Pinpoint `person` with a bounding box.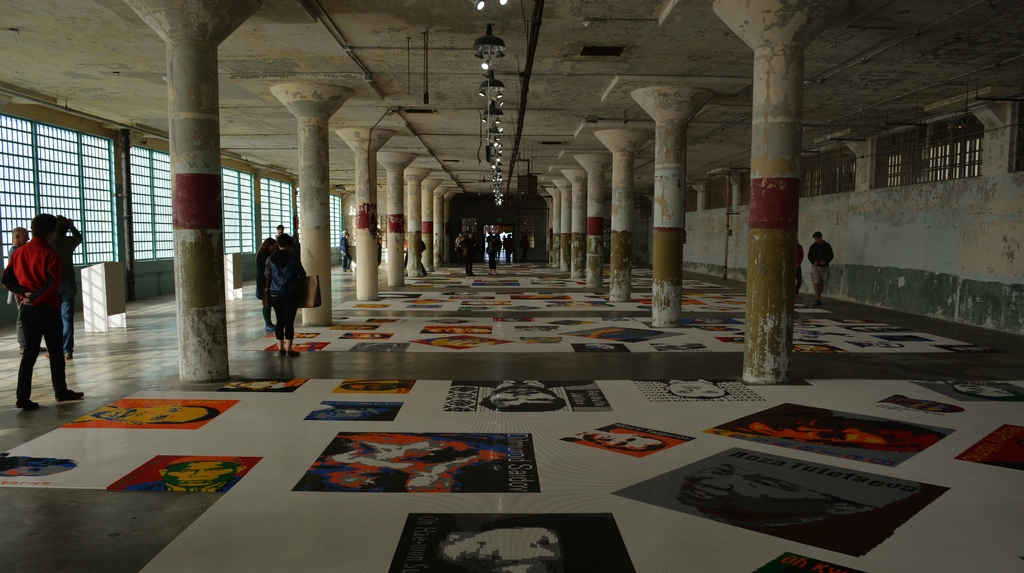
(339, 232, 352, 269).
